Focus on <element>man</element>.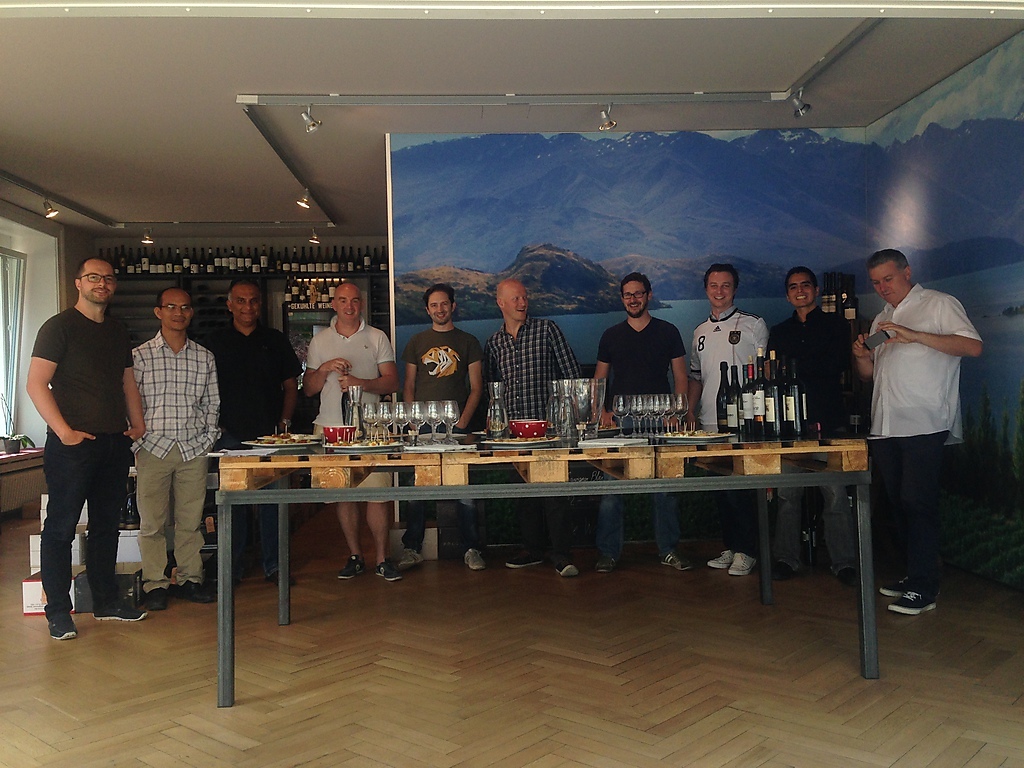
Focused at [765,264,868,582].
